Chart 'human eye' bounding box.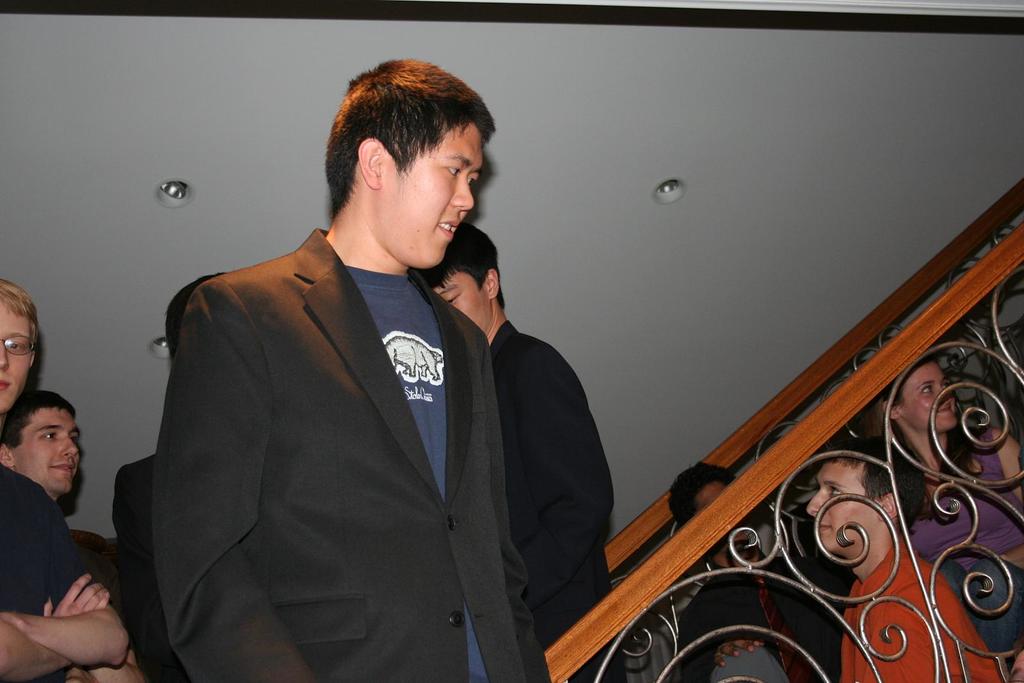
Charted: Rect(825, 485, 845, 499).
